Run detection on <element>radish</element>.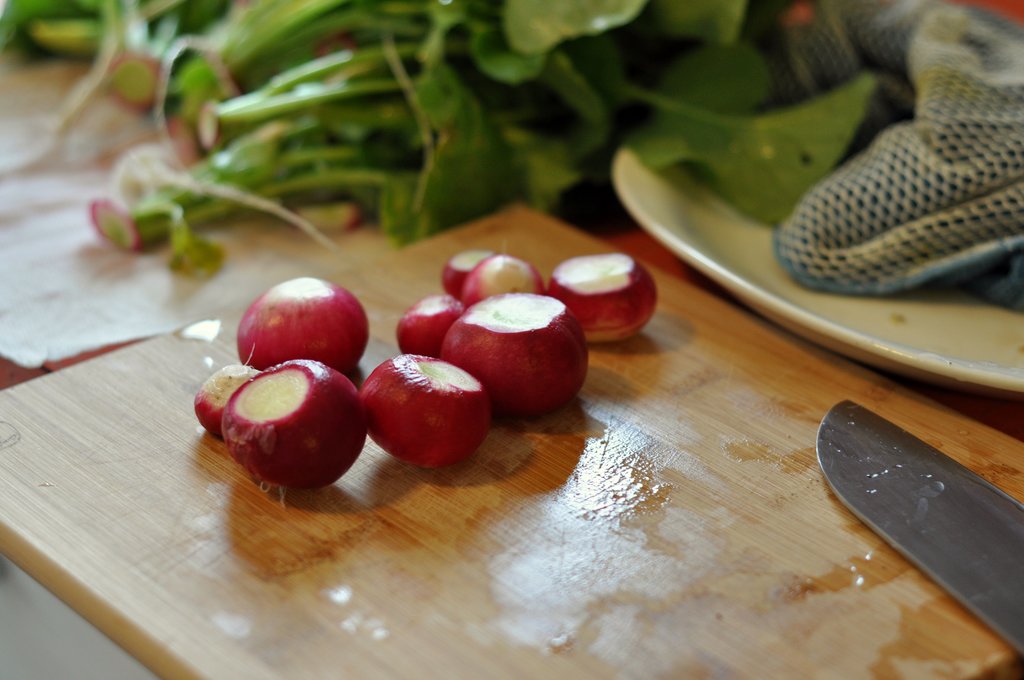
Result: box(436, 291, 588, 410).
